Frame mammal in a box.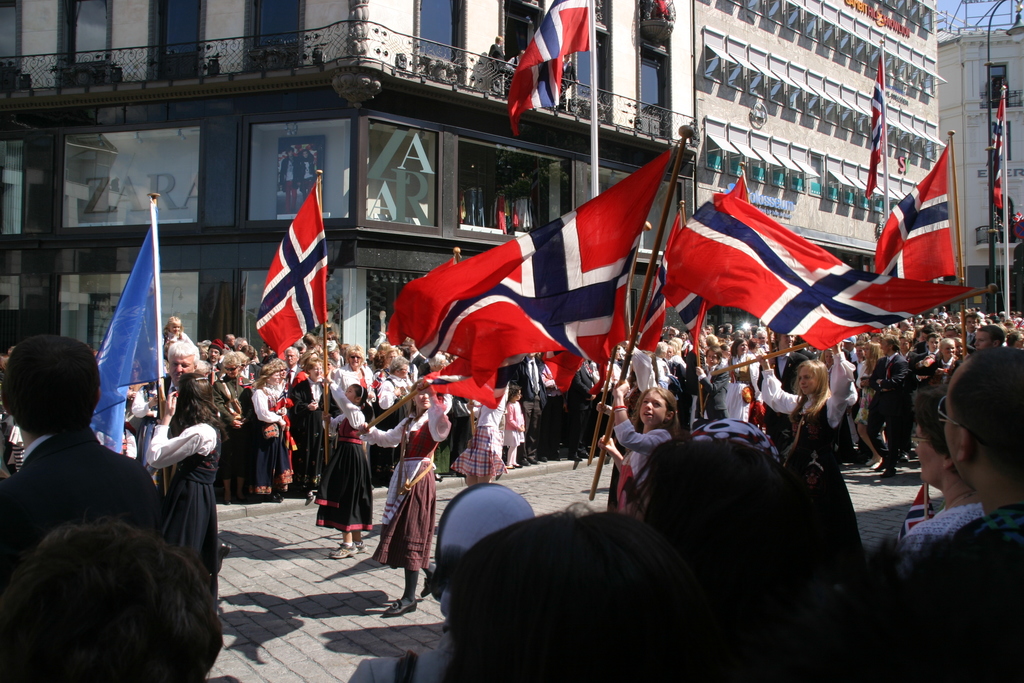
[left=298, top=149, right=317, bottom=201].
